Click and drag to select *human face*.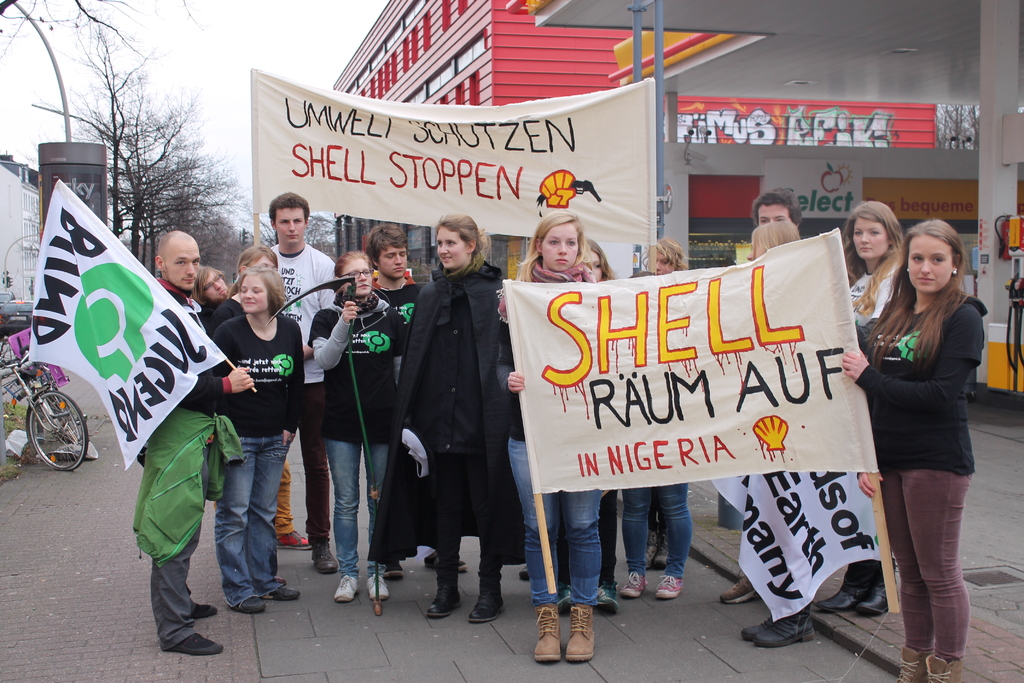
Selection: bbox(163, 237, 202, 288).
